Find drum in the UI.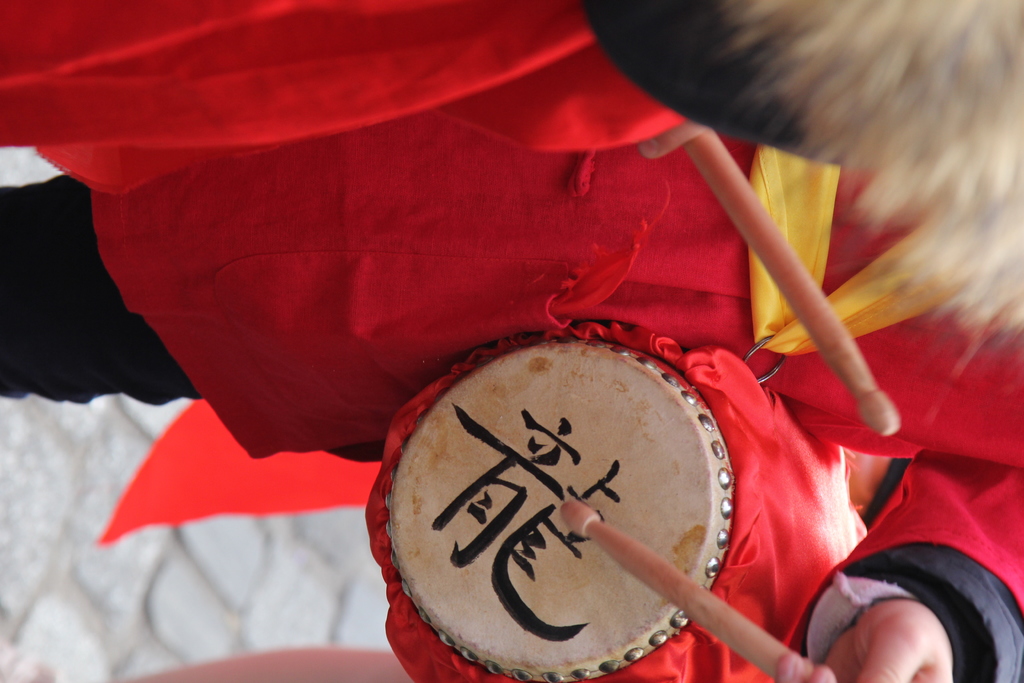
UI element at (left=387, top=331, right=874, bottom=682).
